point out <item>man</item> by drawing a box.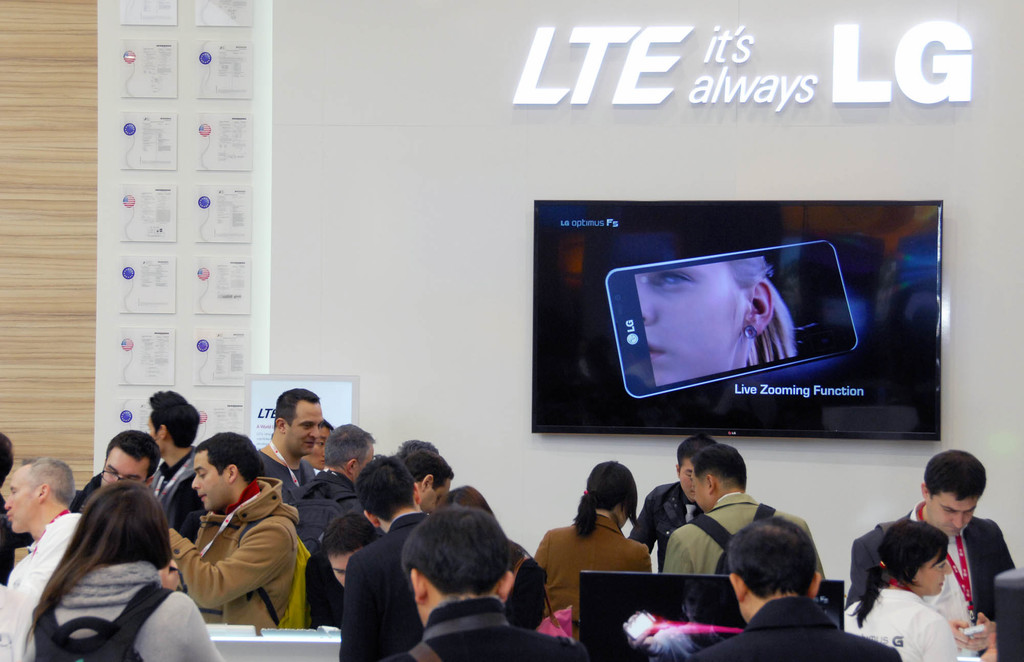
box(404, 446, 446, 515).
